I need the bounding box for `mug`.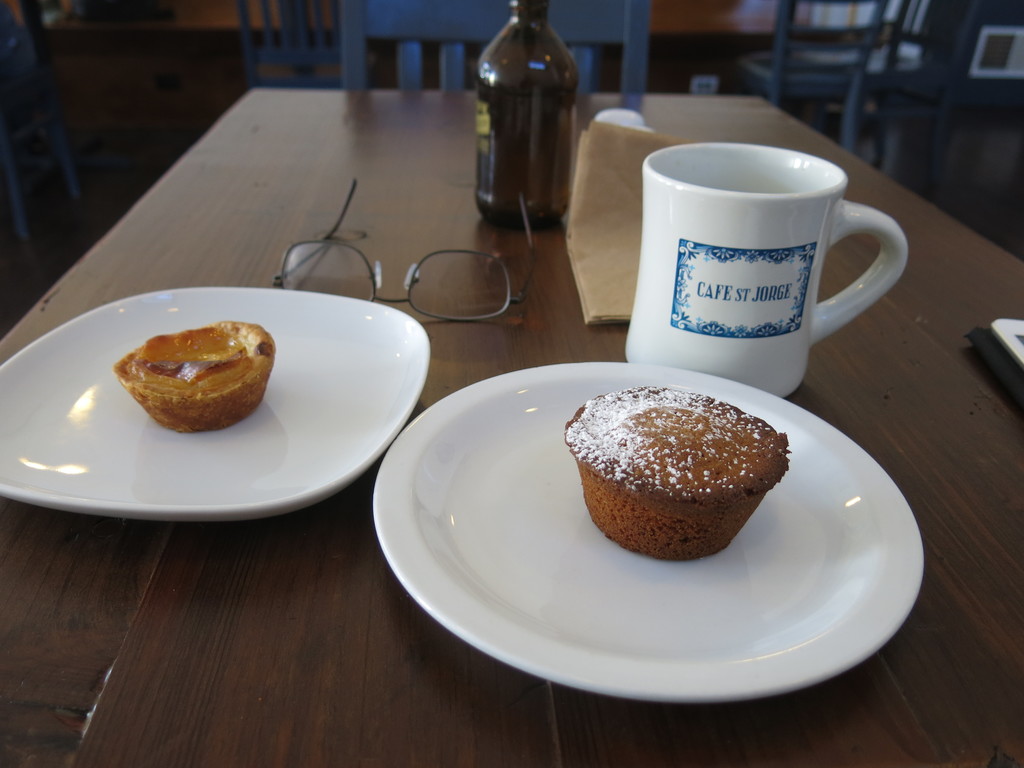
Here it is: {"left": 625, "top": 143, "right": 908, "bottom": 396}.
